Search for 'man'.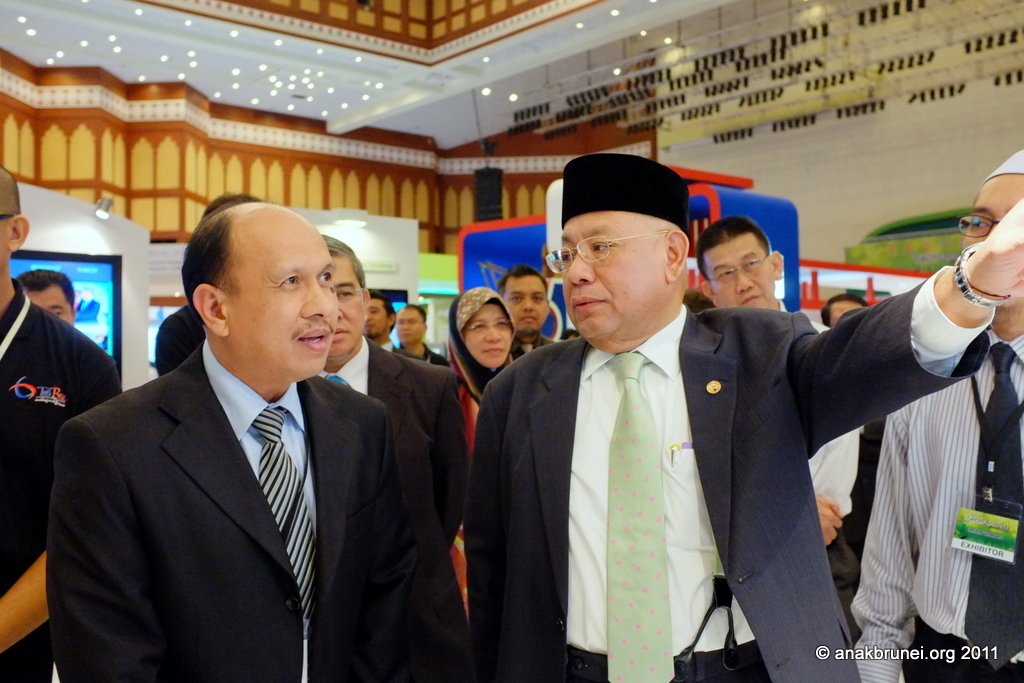
Found at Rect(470, 156, 1023, 682).
